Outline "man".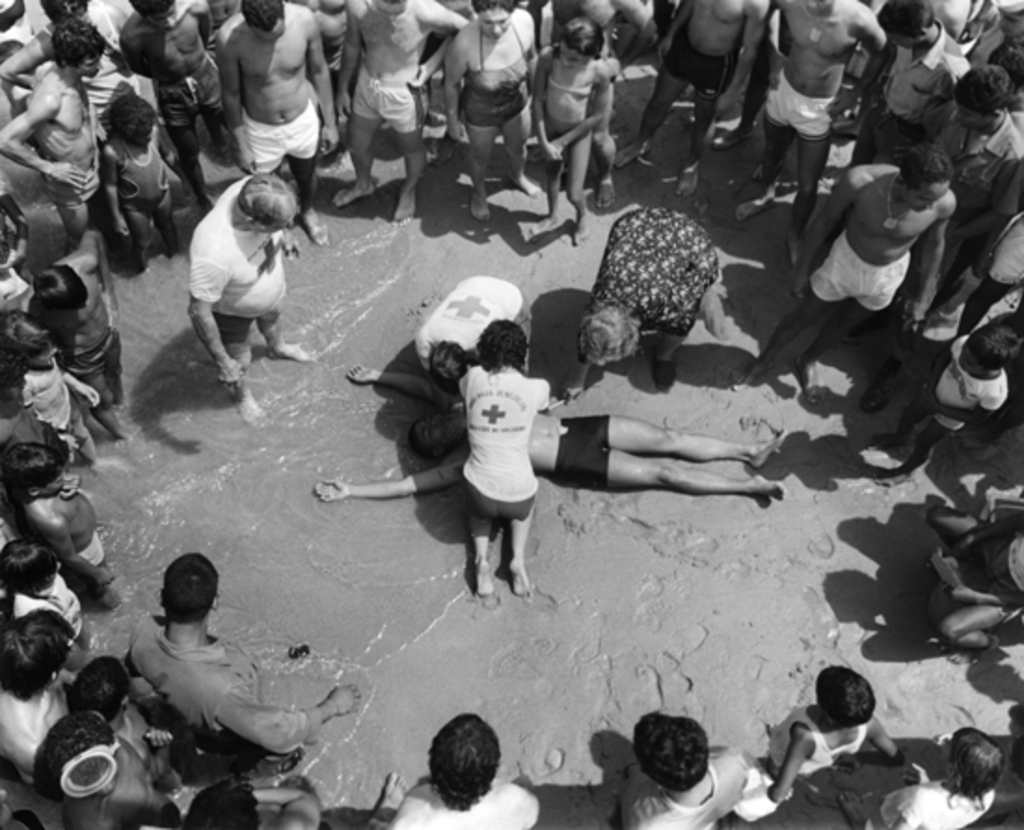
Outline: select_region(231, 0, 337, 264).
